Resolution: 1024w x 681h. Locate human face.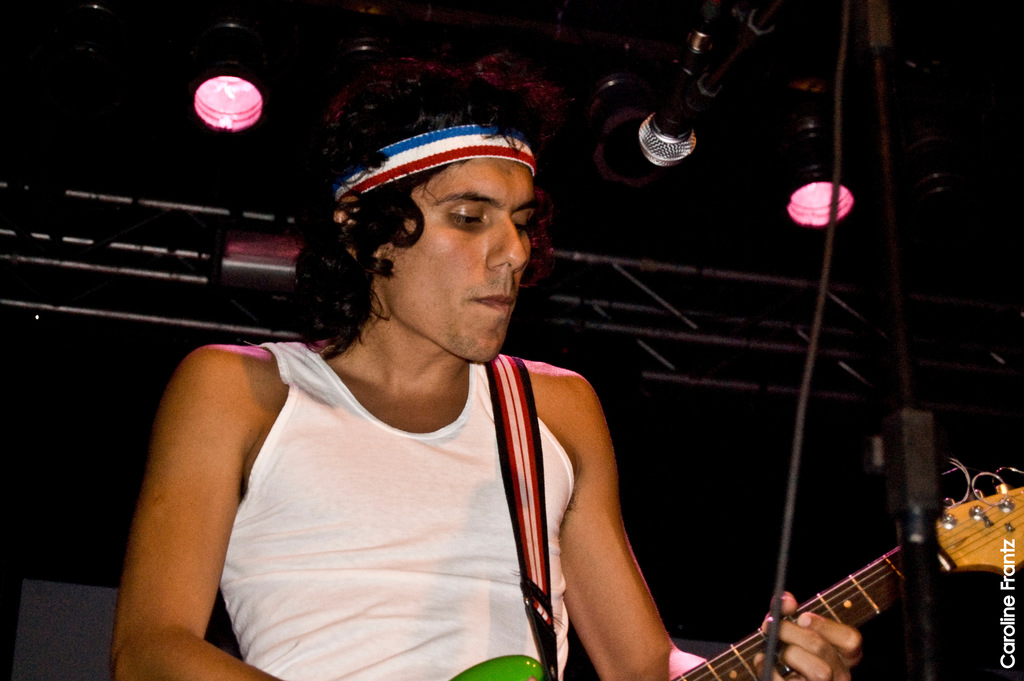
[375,155,536,362].
